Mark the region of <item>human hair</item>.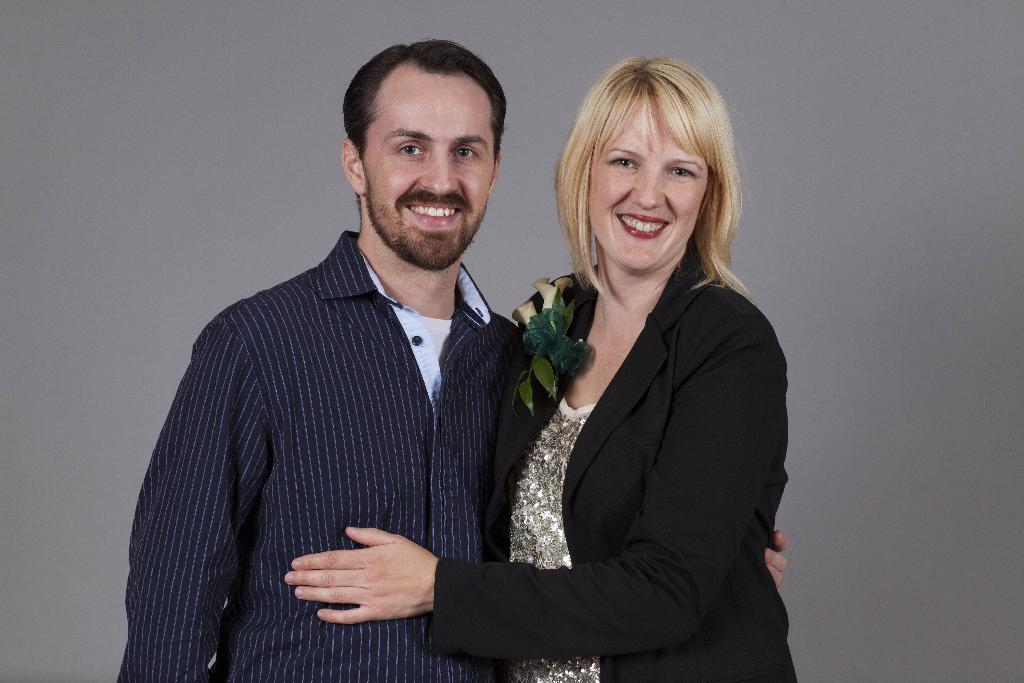
Region: locate(563, 44, 745, 268).
